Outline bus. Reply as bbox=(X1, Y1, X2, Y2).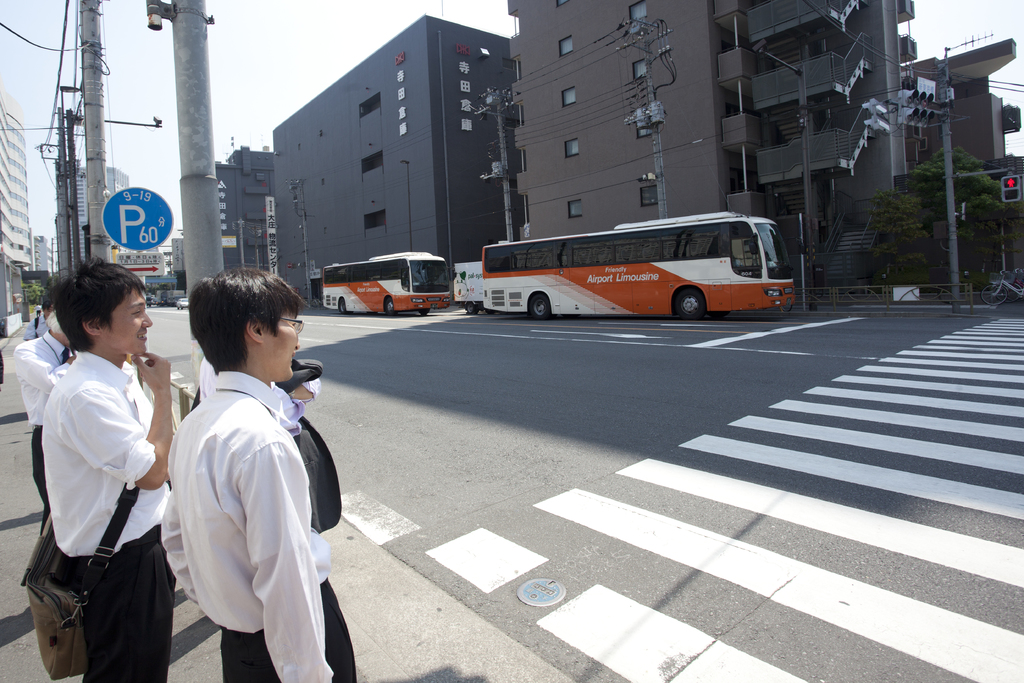
bbox=(481, 210, 793, 323).
